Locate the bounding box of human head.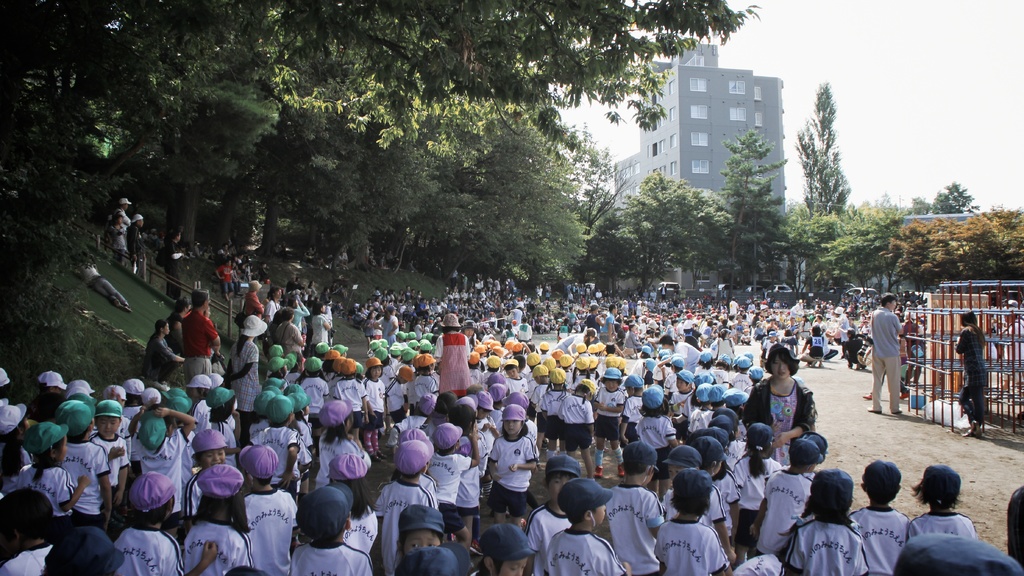
Bounding box: locate(394, 546, 459, 575).
